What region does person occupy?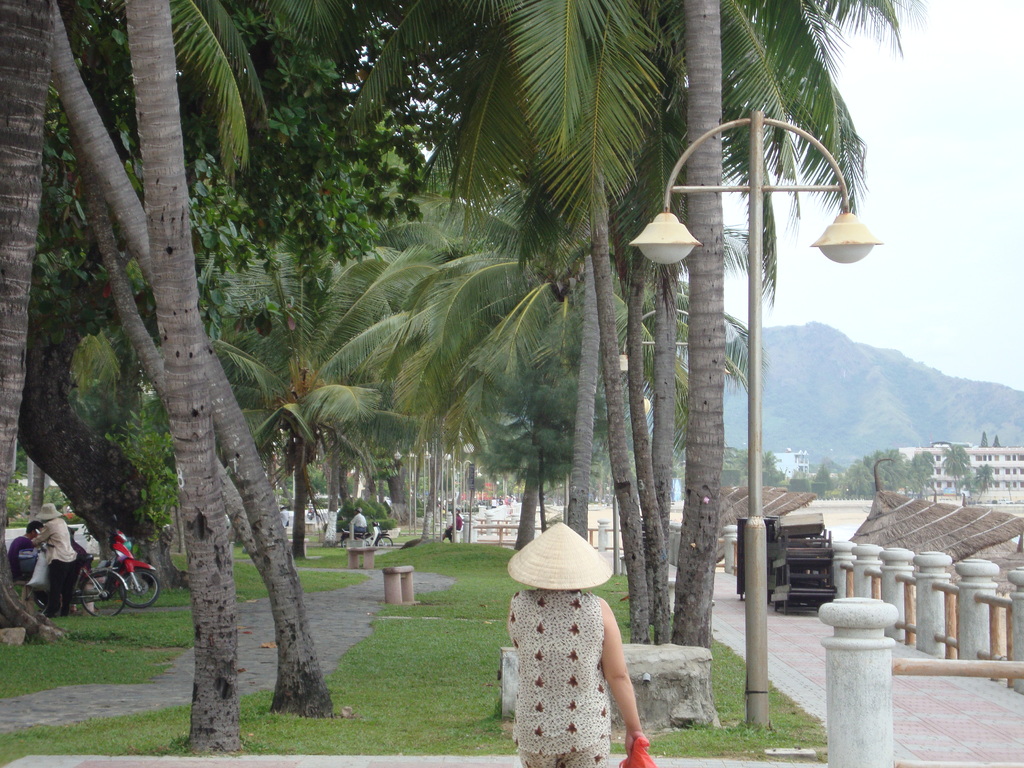
[30, 505, 76, 611].
